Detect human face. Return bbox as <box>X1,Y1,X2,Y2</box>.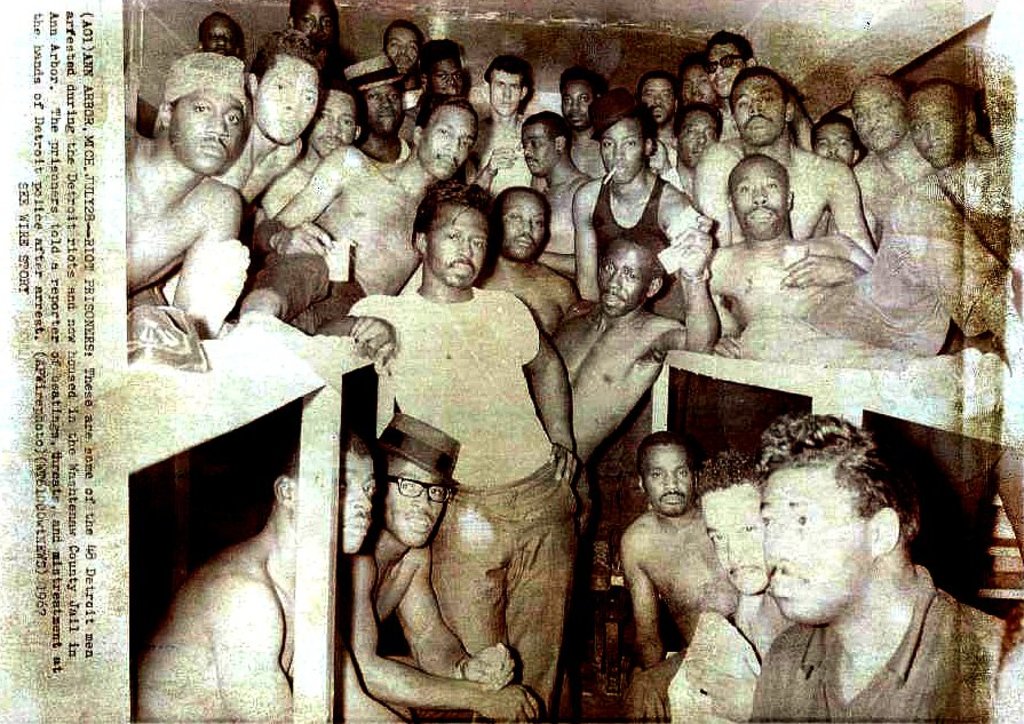
<box>297,3,333,42</box>.
